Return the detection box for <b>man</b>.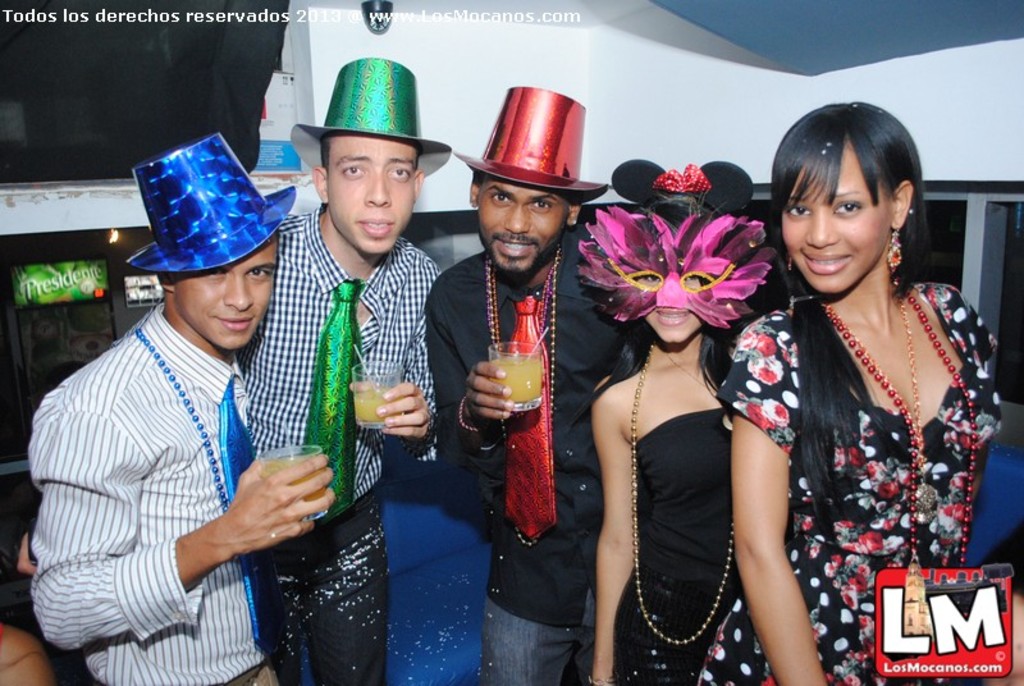
[x1=420, y1=79, x2=654, y2=685].
